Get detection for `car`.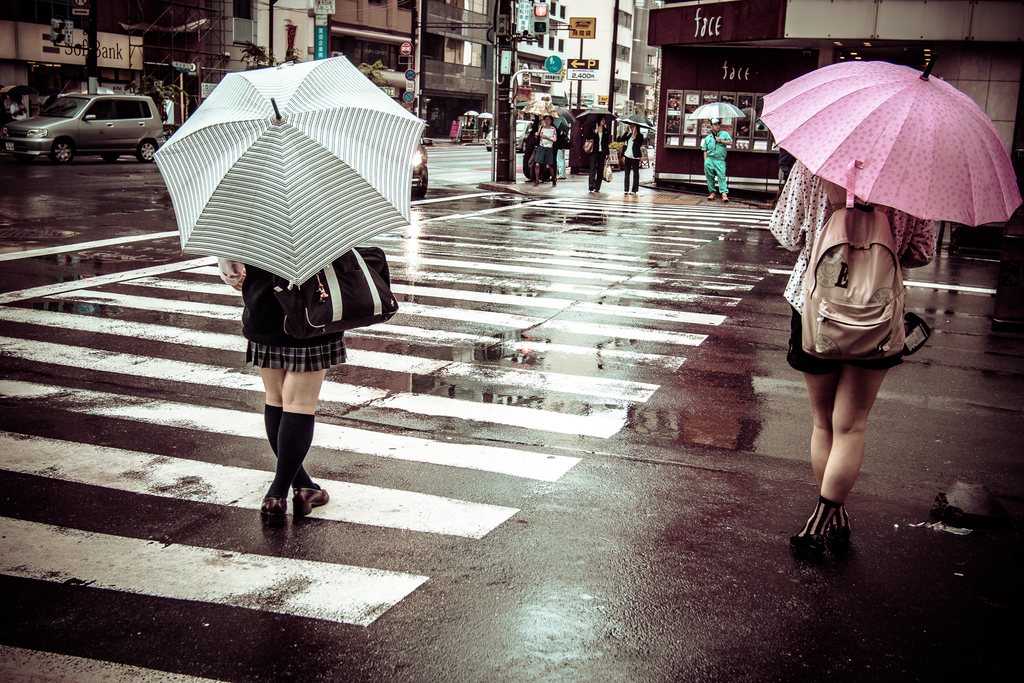
Detection: left=485, top=117, right=543, bottom=156.
